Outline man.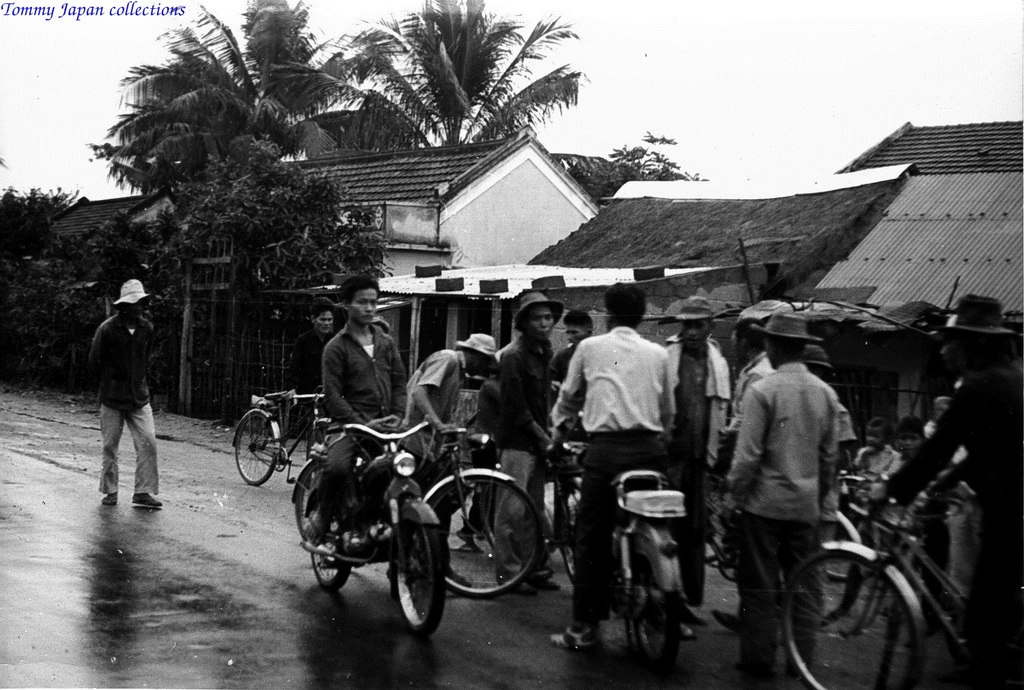
Outline: <region>480, 289, 561, 598</region>.
